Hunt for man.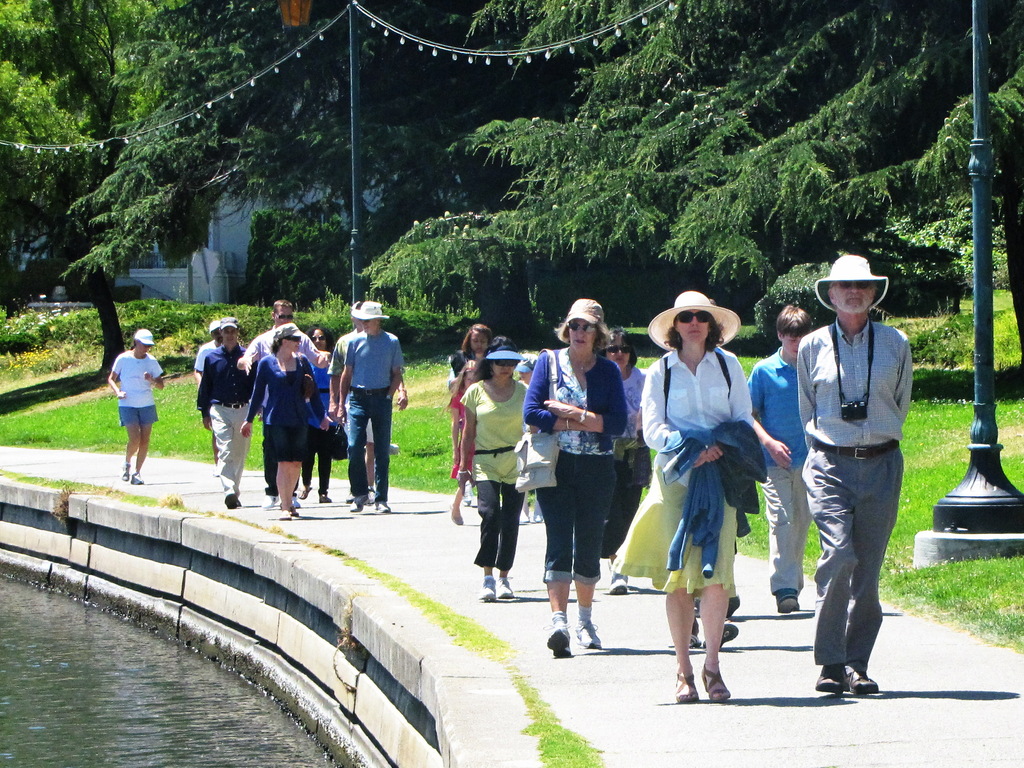
Hunted down at bbox=[198, 316, 253, 508].
